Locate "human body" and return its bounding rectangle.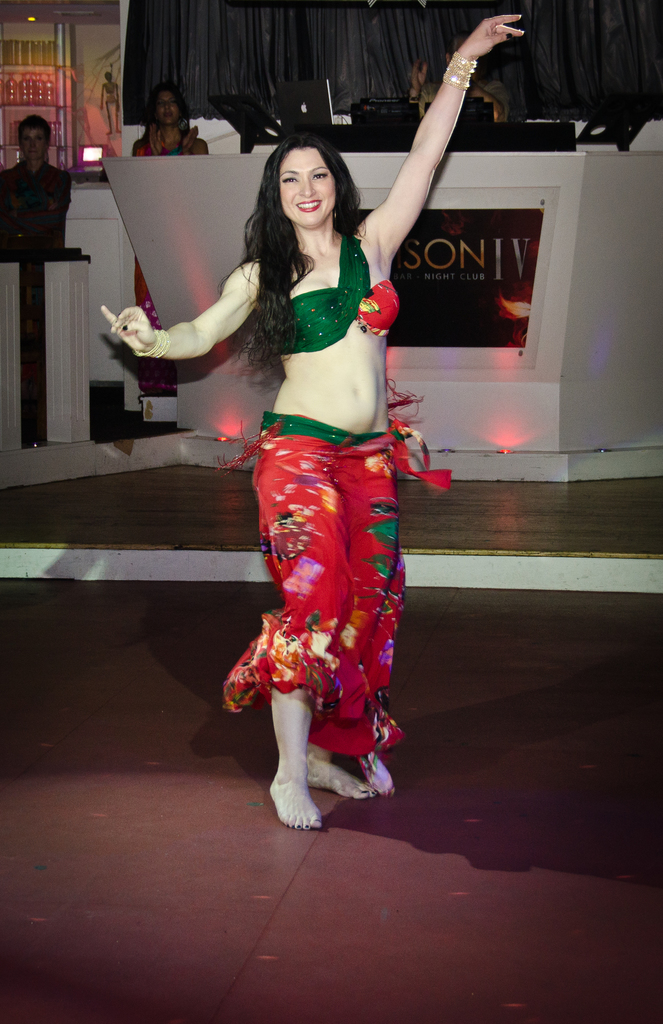
left=126, top=124, right=207, bottom=394.
